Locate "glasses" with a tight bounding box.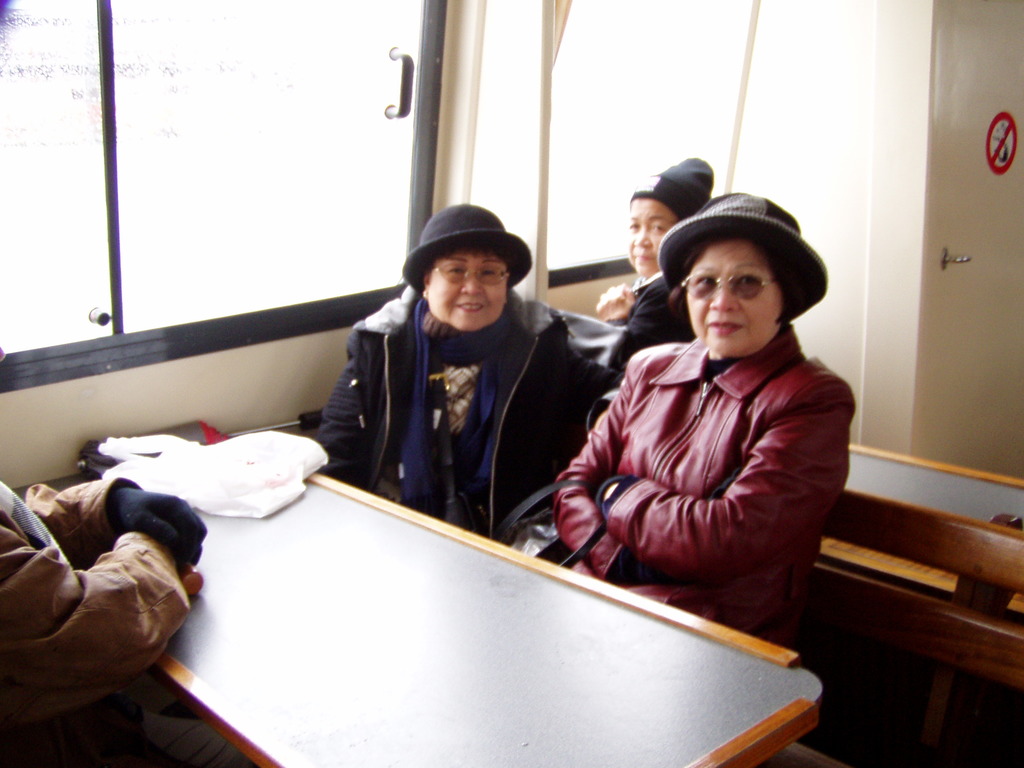
[left=683, top=272, right=778, bottom=299].
